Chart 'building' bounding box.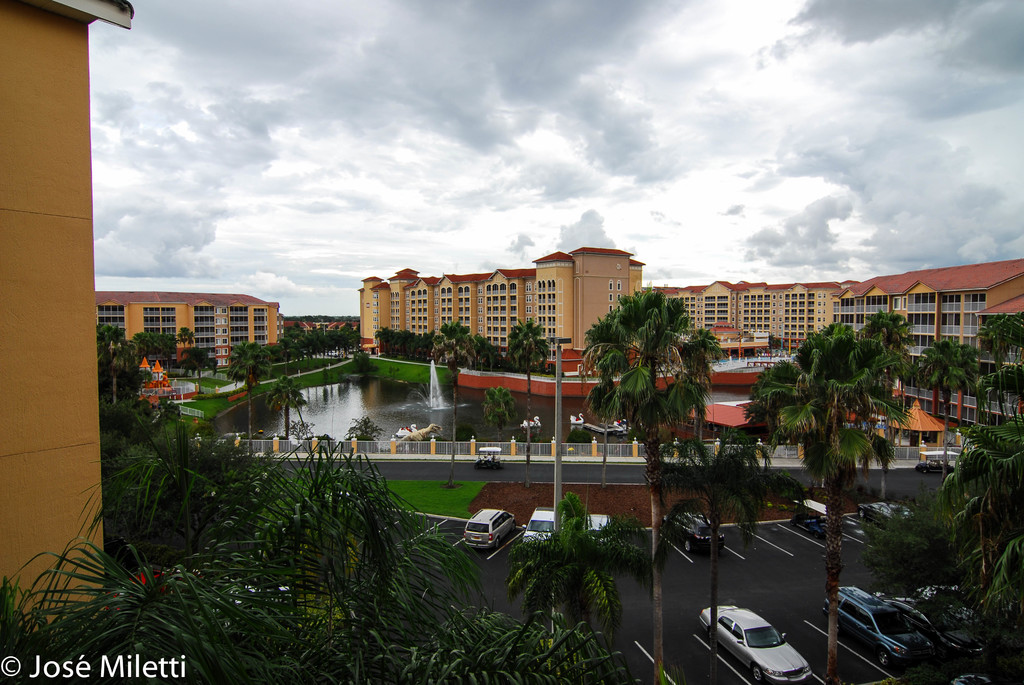
Charted: select_region(356, 248, 643, 361).
